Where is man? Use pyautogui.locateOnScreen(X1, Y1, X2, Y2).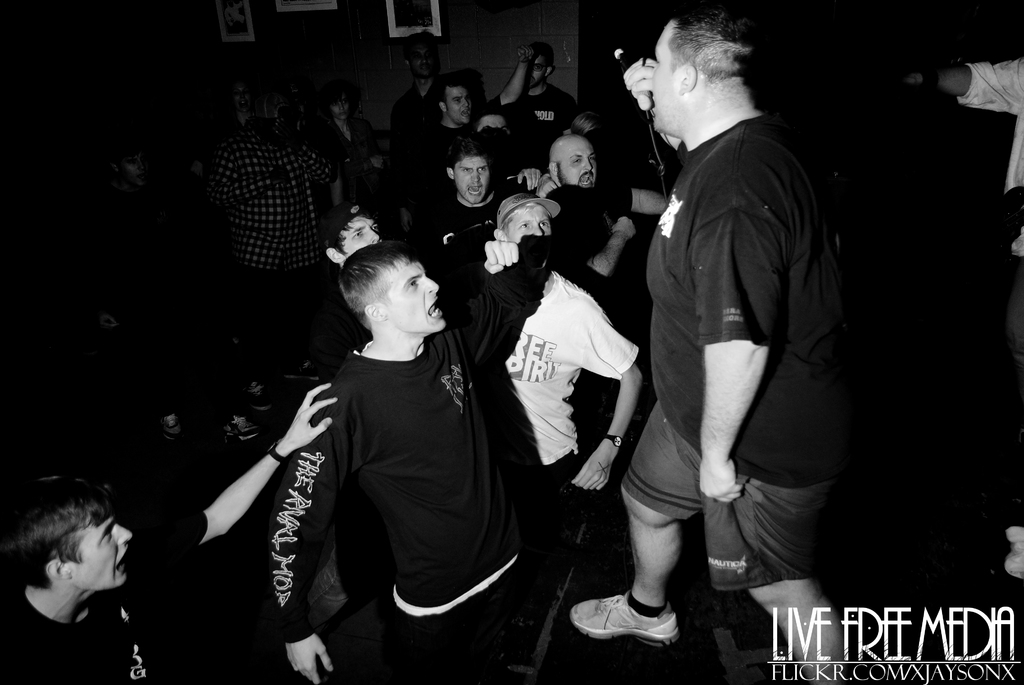
pyautogui.locateOnScreen(499, 190, 644, 533).
